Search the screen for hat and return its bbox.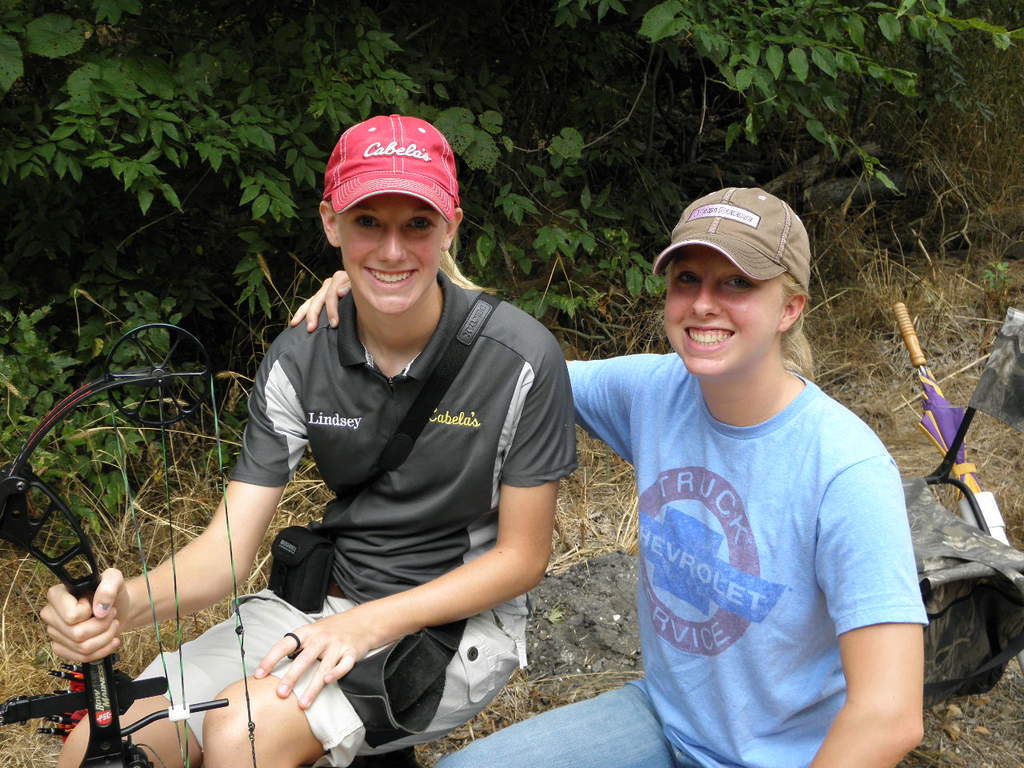
Found: region(318, 110, 462, 226).
